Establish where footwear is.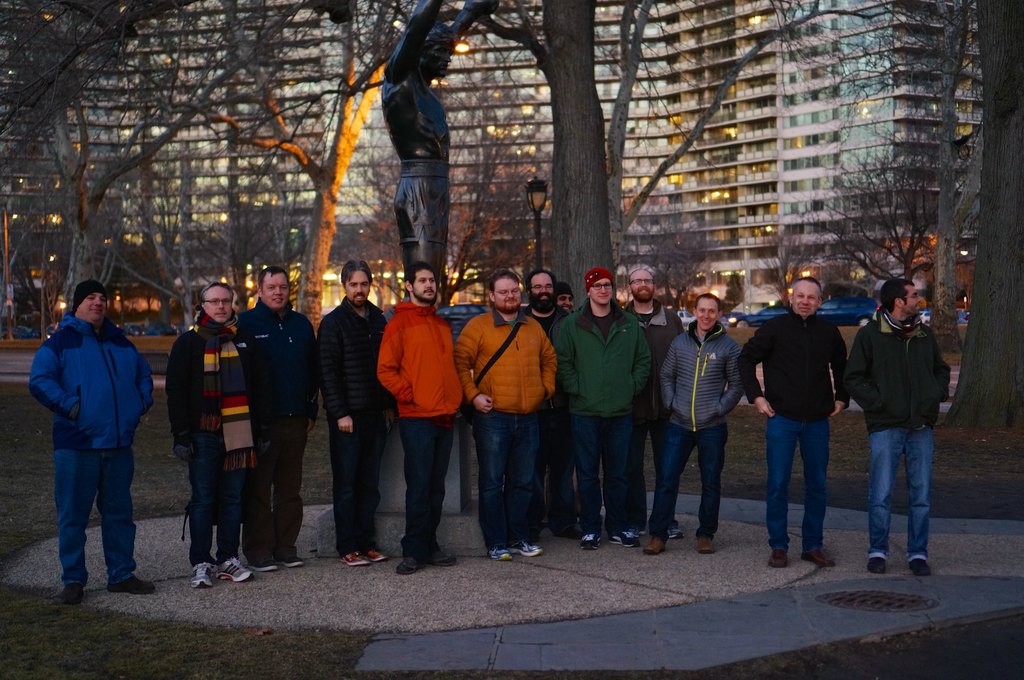
Established at [x1=250, y1=558, x2=276, y2=572].
